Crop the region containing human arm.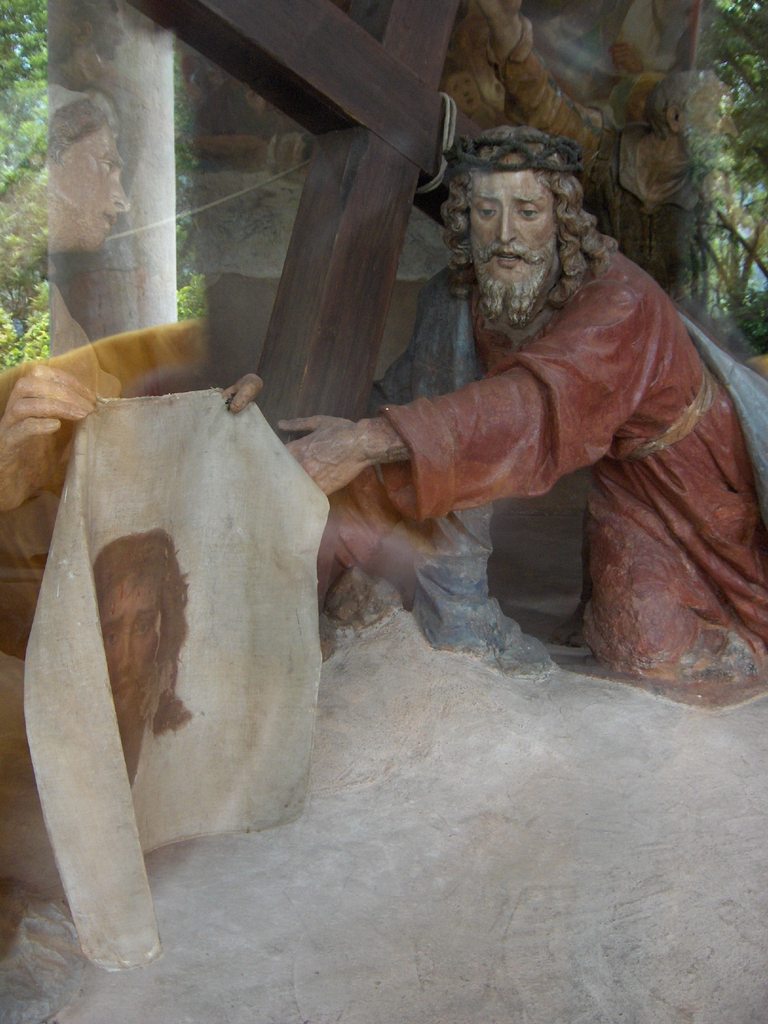
Crop region: BBox(216, 358, 289, 436).
